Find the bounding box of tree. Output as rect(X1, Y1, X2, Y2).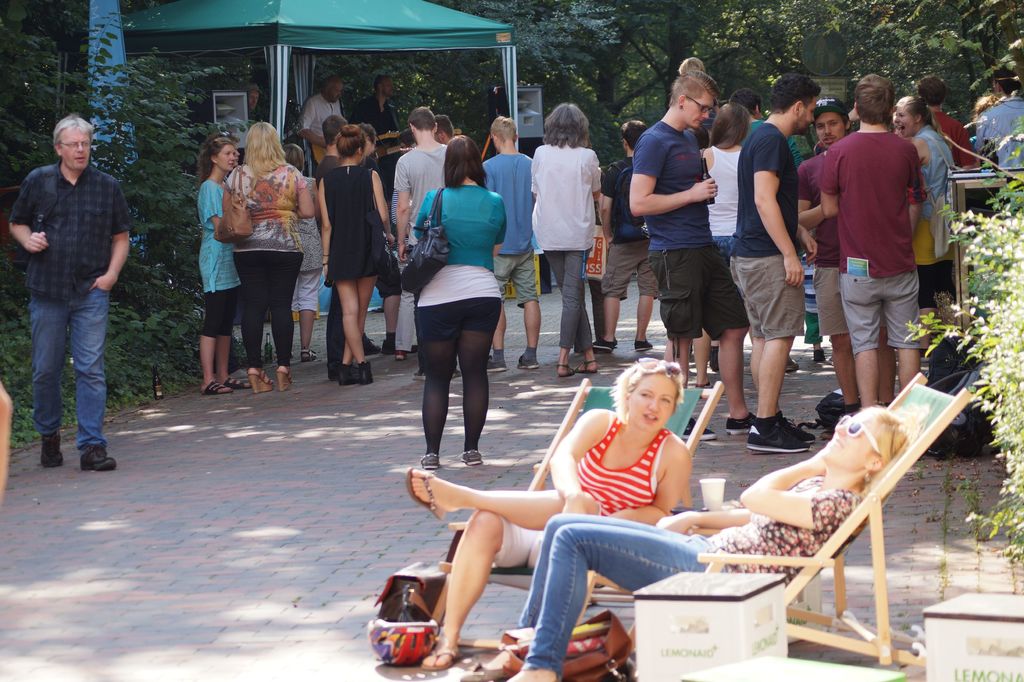
rect(384, 0, 600, 125).
